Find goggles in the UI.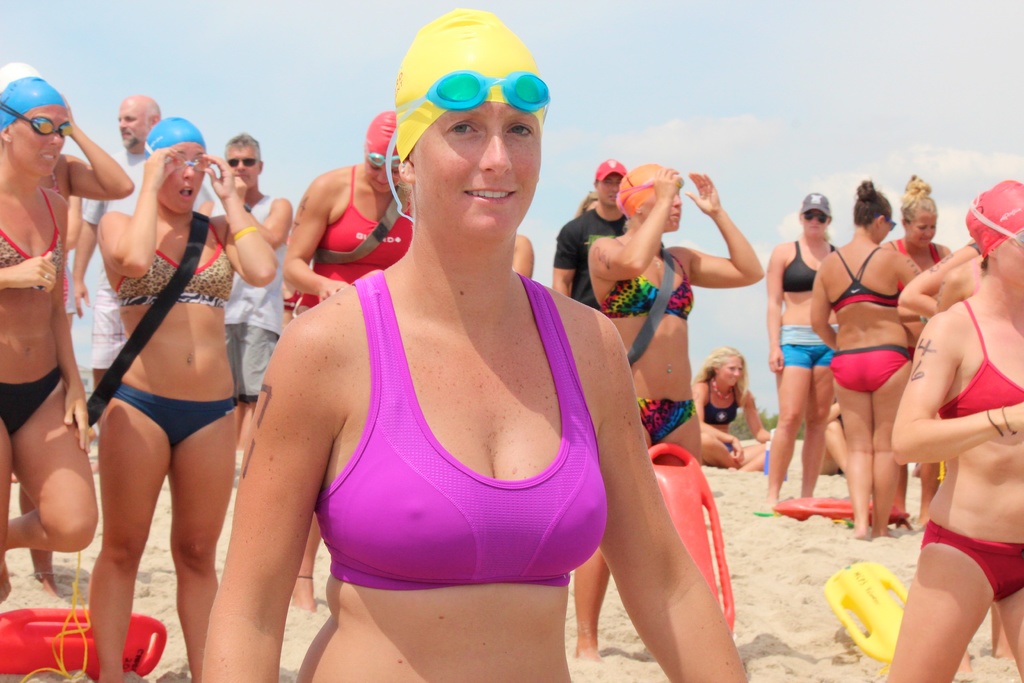
UI element at (x1=226, y1=150, x2=259, y2=167).
